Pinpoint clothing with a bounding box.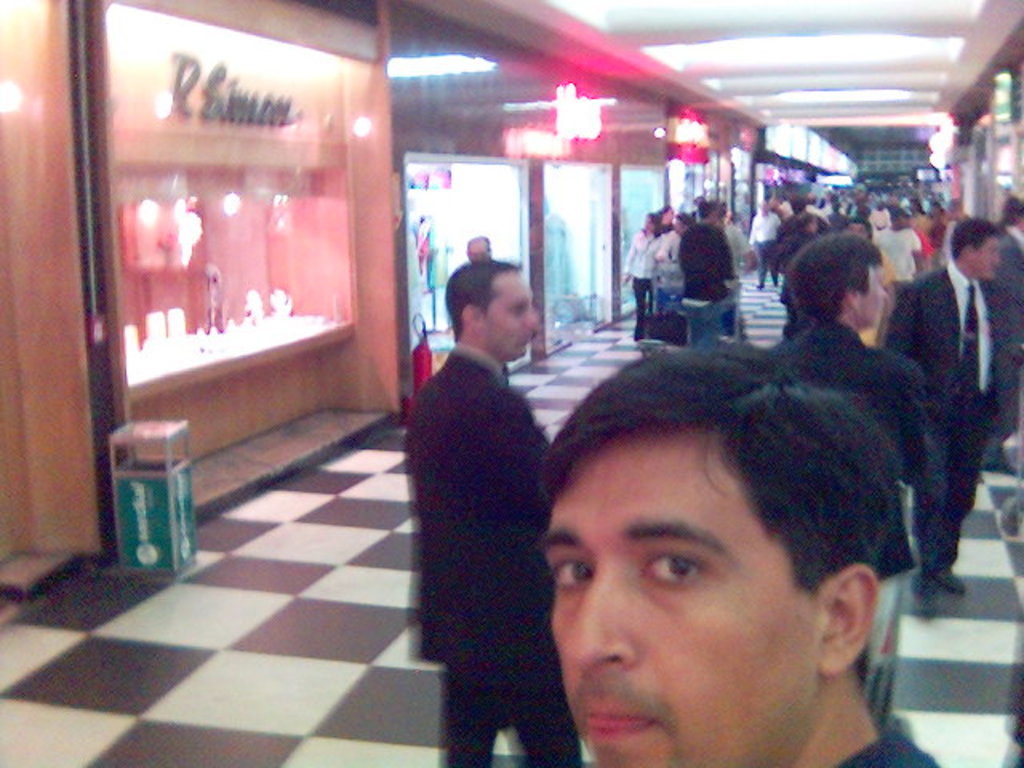
region(395, 232, 568, 762).
